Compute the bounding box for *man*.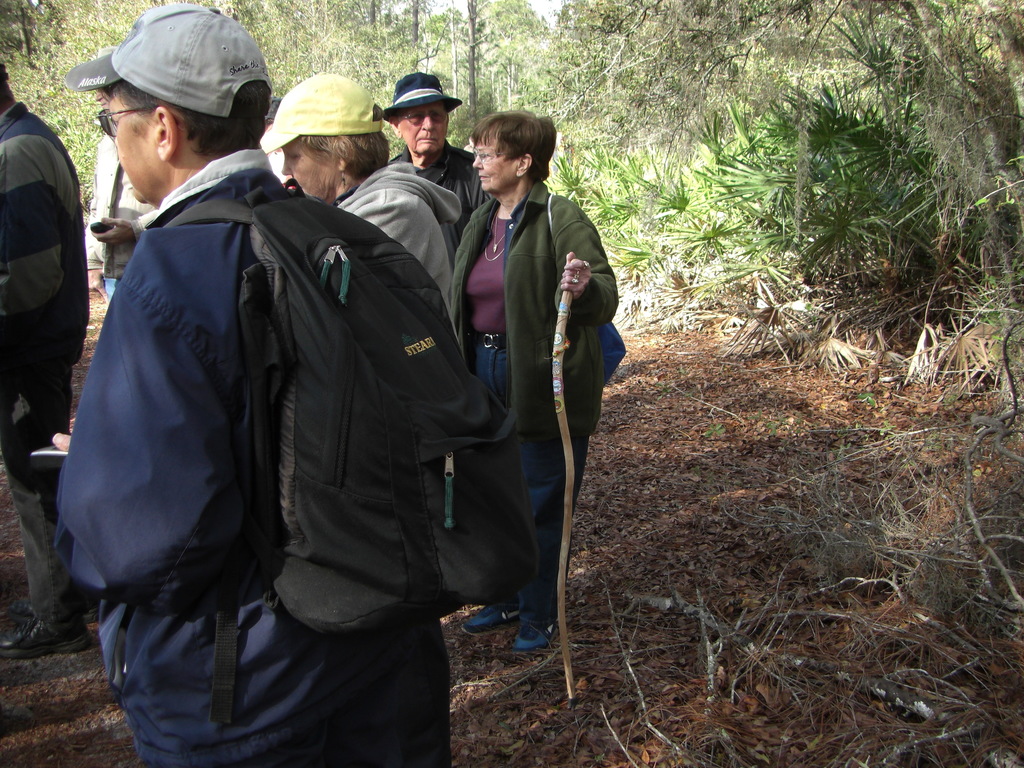
locate(50, 0, 451, 767).
